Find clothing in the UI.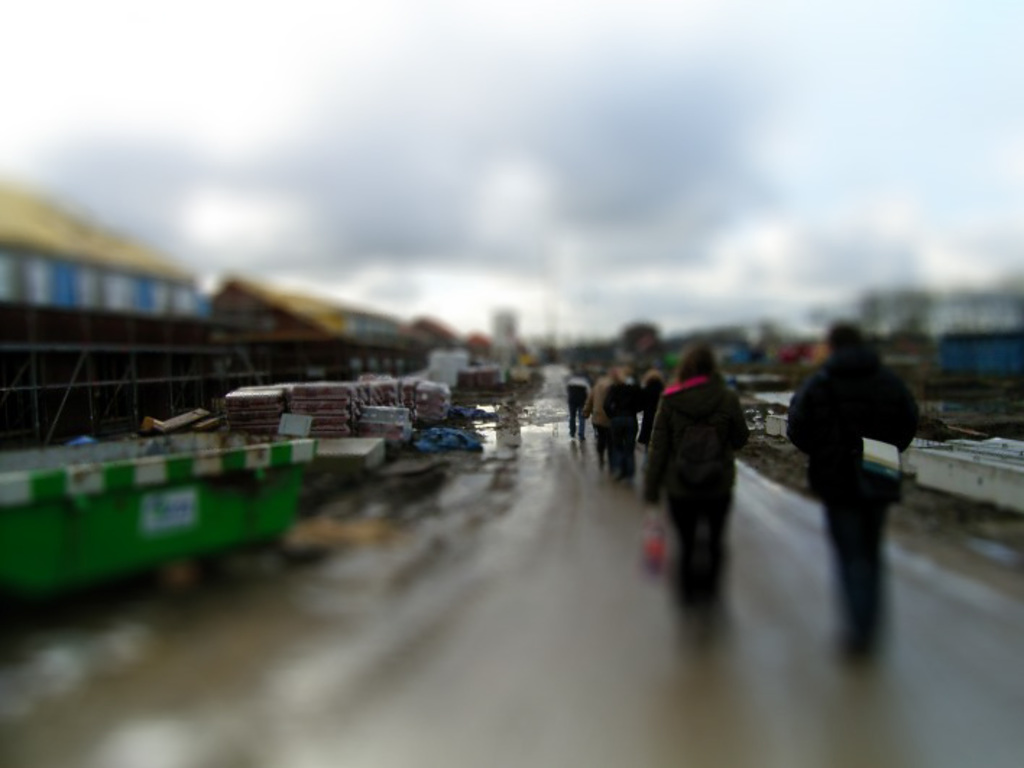
UI element at bbox=[564, 375, 597, 430].
